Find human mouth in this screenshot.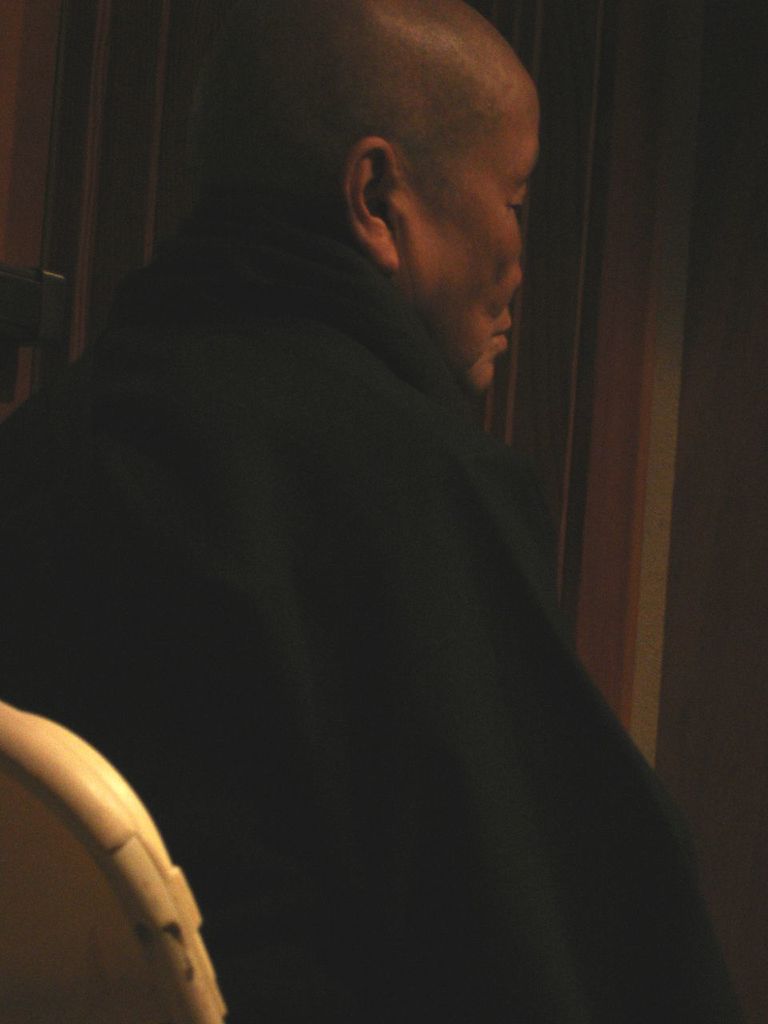
The bounding box for human mouth is region(488, 327, 508, 345).
